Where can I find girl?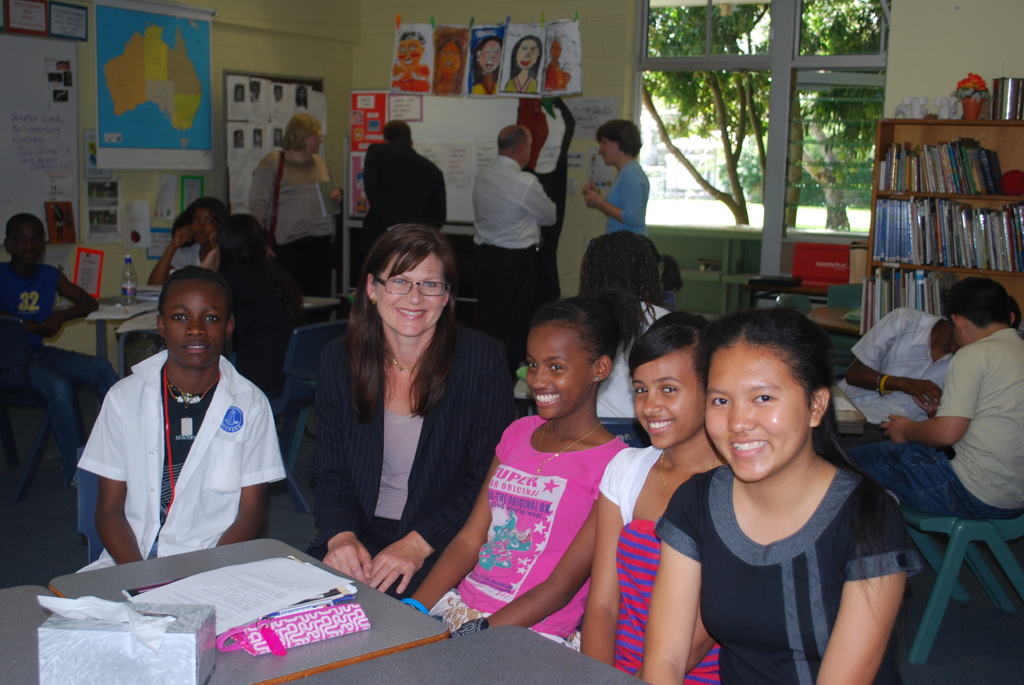
You can find it at box(572, 311, 717, 684).
